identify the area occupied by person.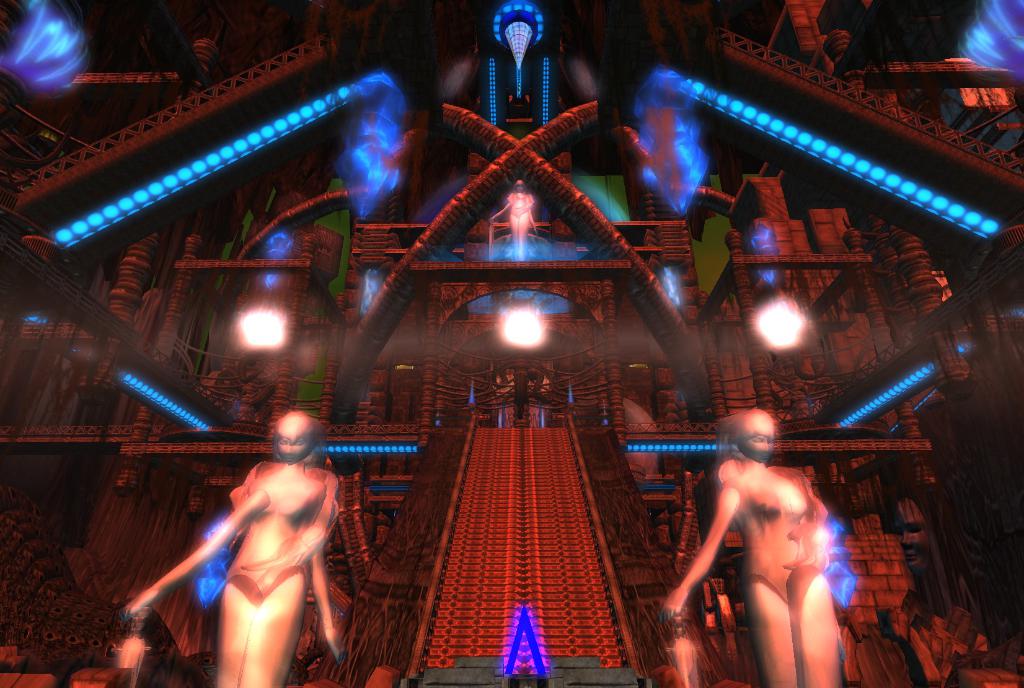
Area: (x1=666, y1=406, x2=842, y2=687).
